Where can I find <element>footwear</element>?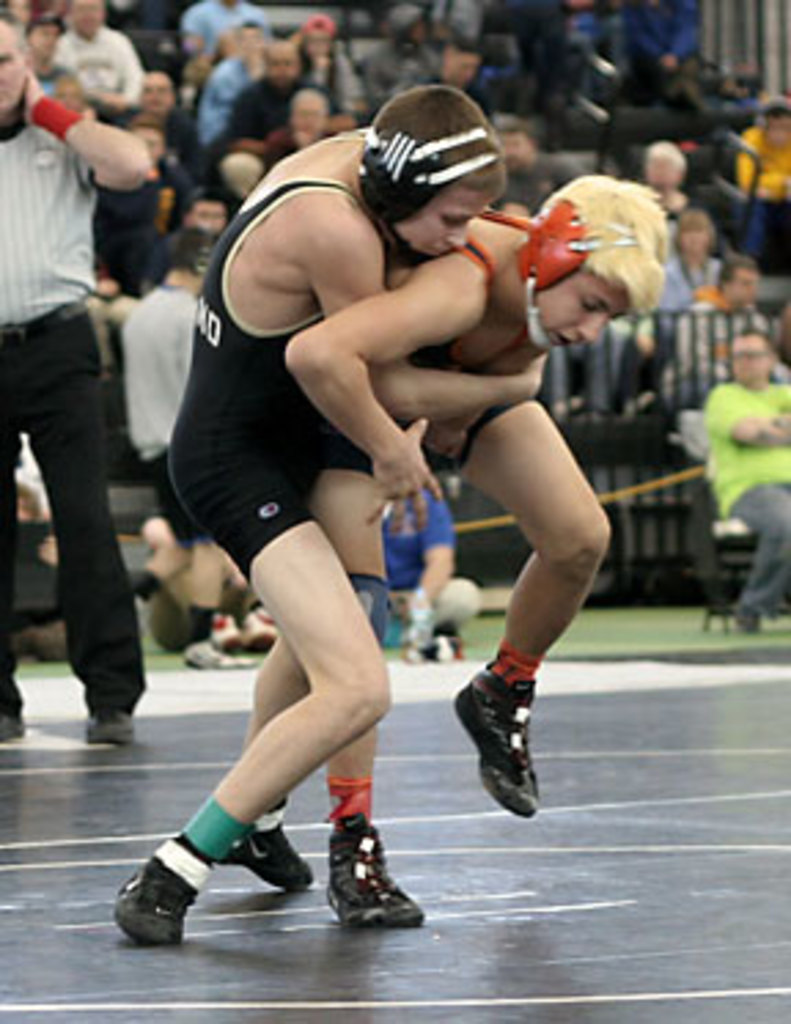
You can find it at <box>459,659,538,815</box>.
